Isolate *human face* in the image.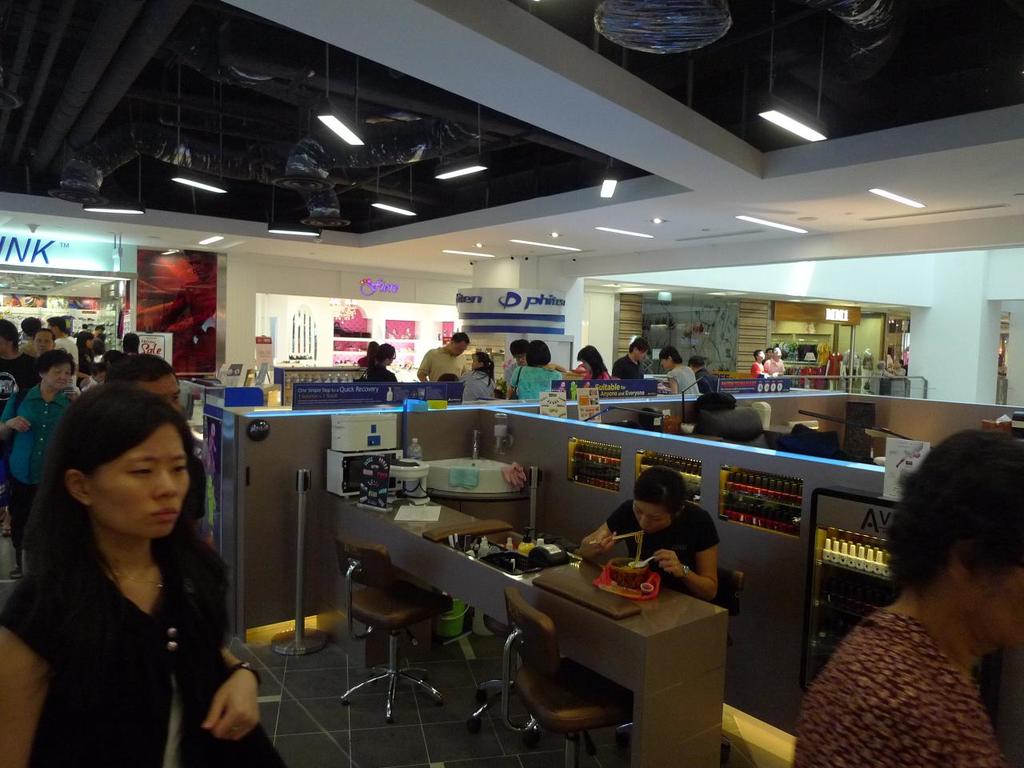
Isolated region: l=471, t=354, r=478, b=371.
